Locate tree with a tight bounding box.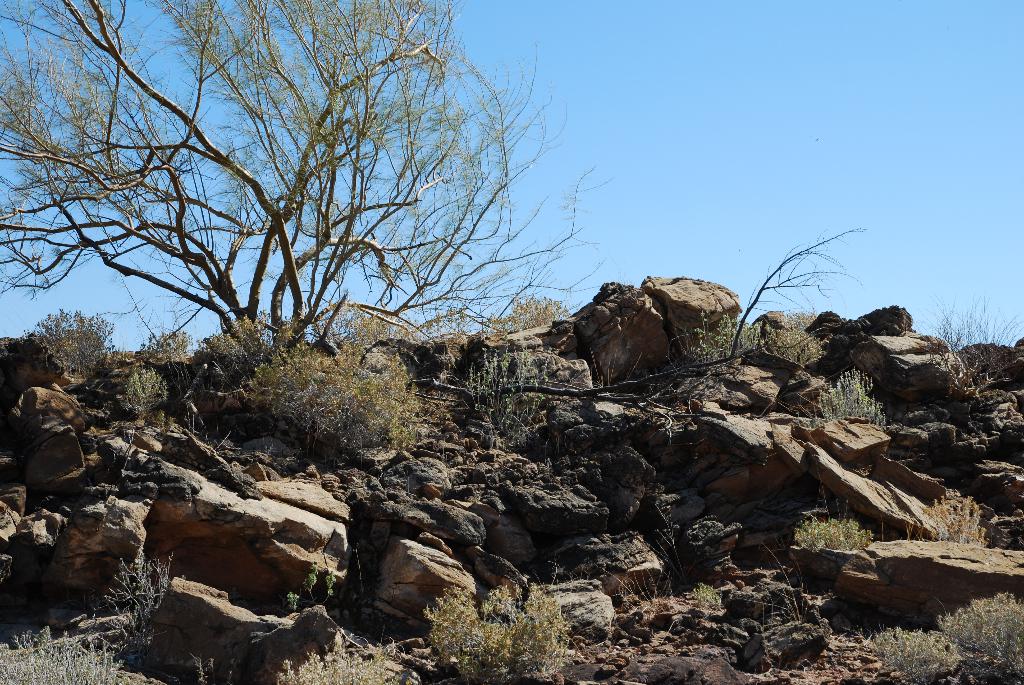
pyautogui.locateOnScreen(0, 0, 698, 417).
